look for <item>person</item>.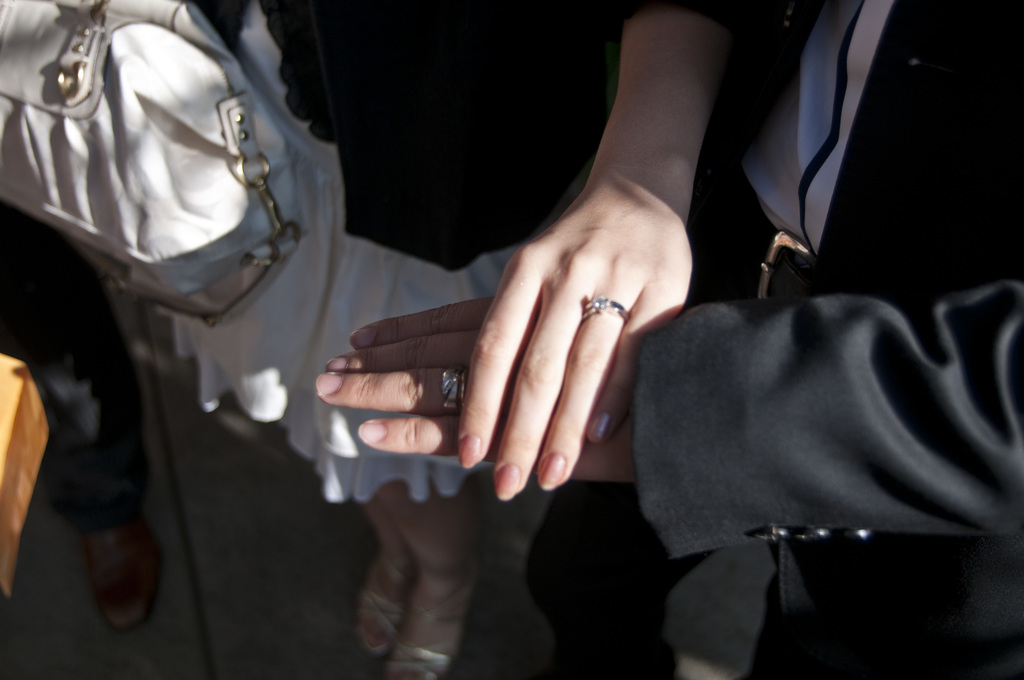
Found: left=166, top=0, right=738, bottom=679.
